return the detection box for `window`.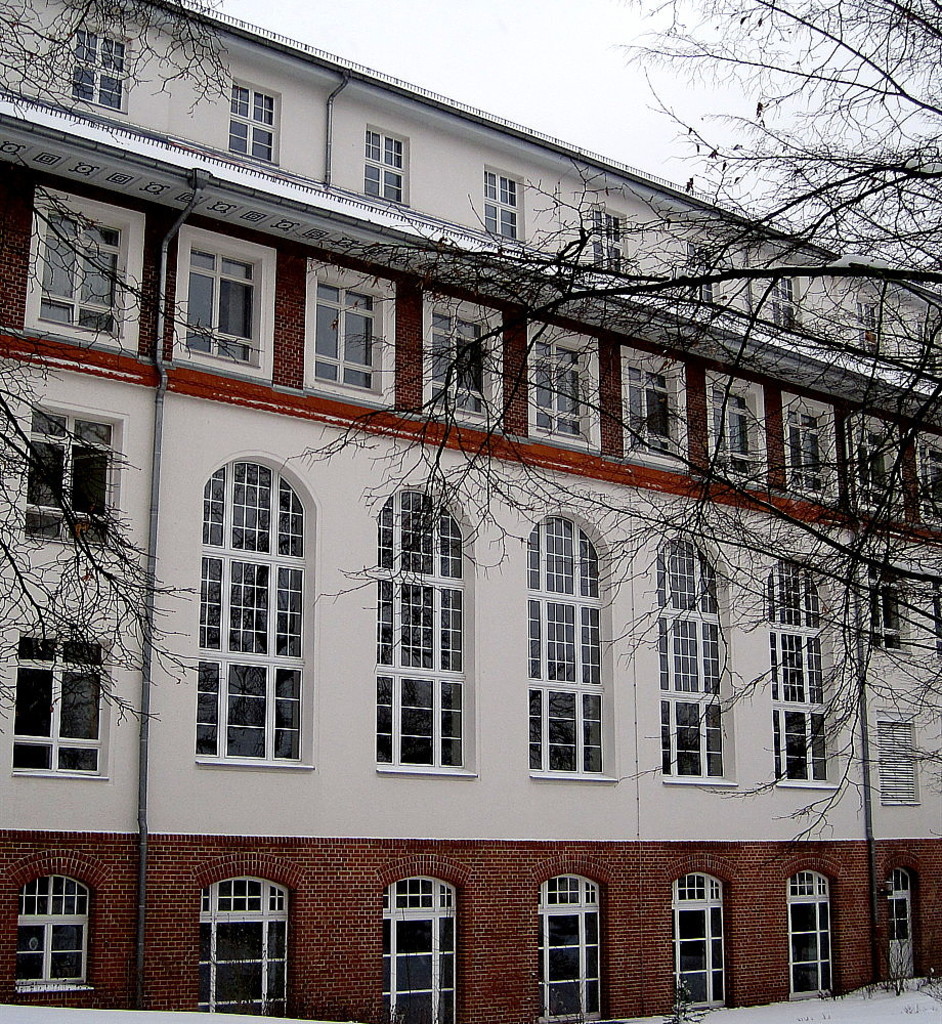
region(534, 876, 614, 1018).
